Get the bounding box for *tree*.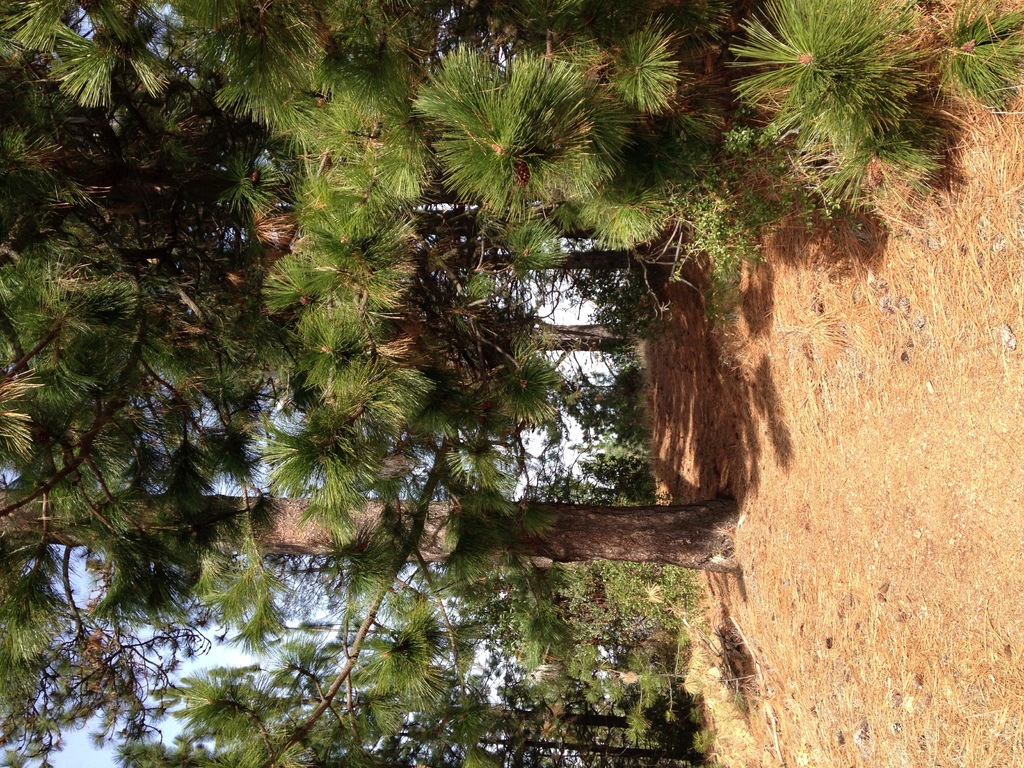
left=0, top=0, right=1023, bottom=253.
